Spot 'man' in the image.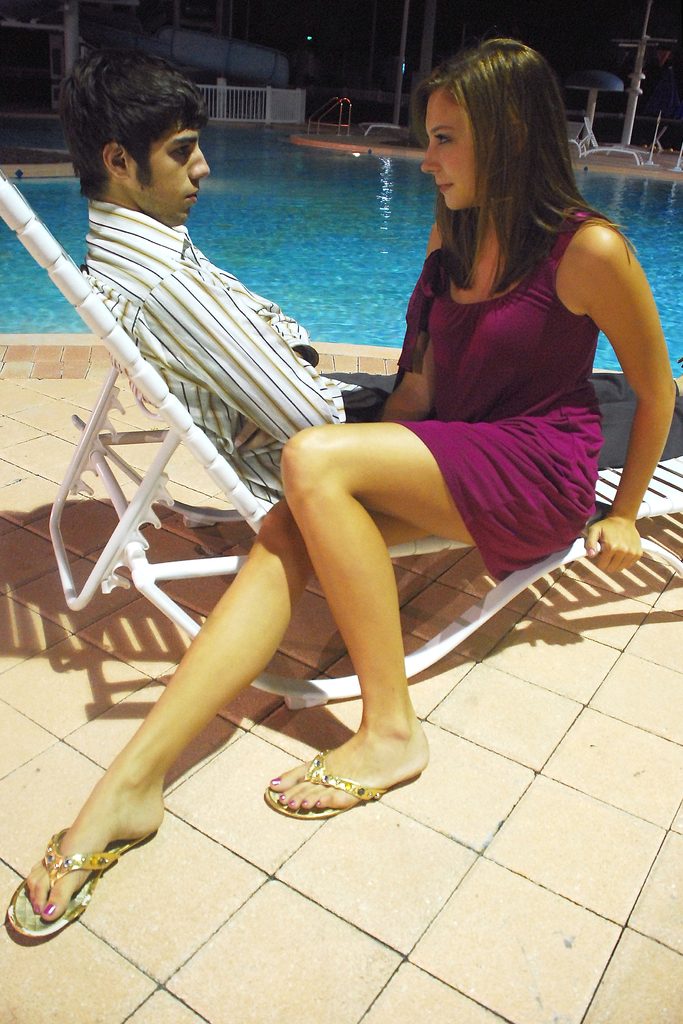
'man' found at (x1=60, y1=44, x2=682, y2=505).
